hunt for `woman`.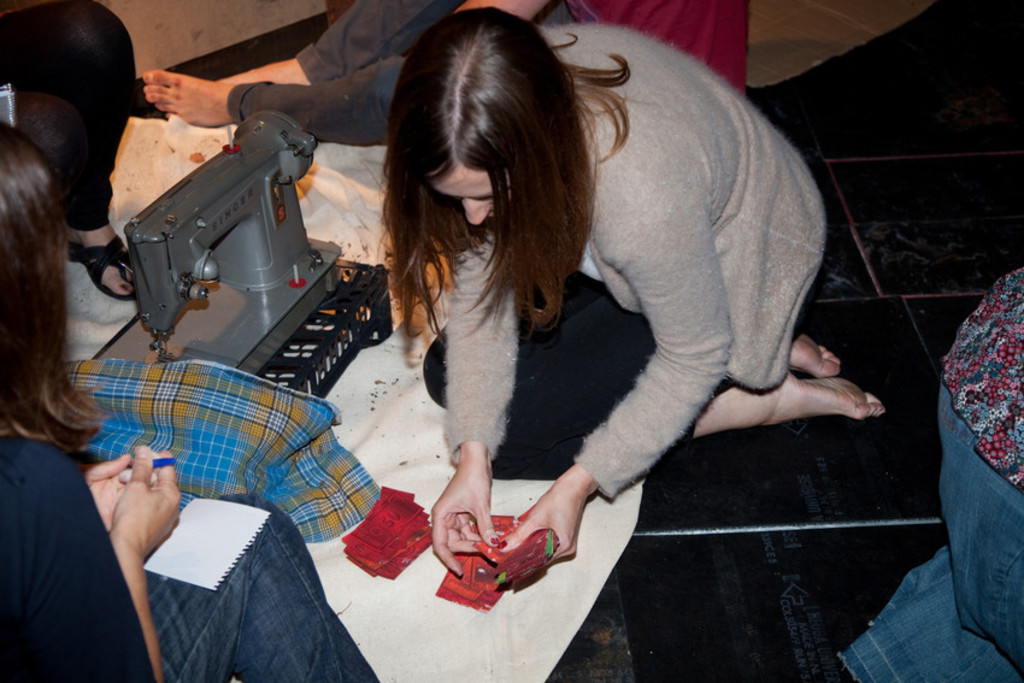
Hunted down at box=[0, 120, 182, 681].
